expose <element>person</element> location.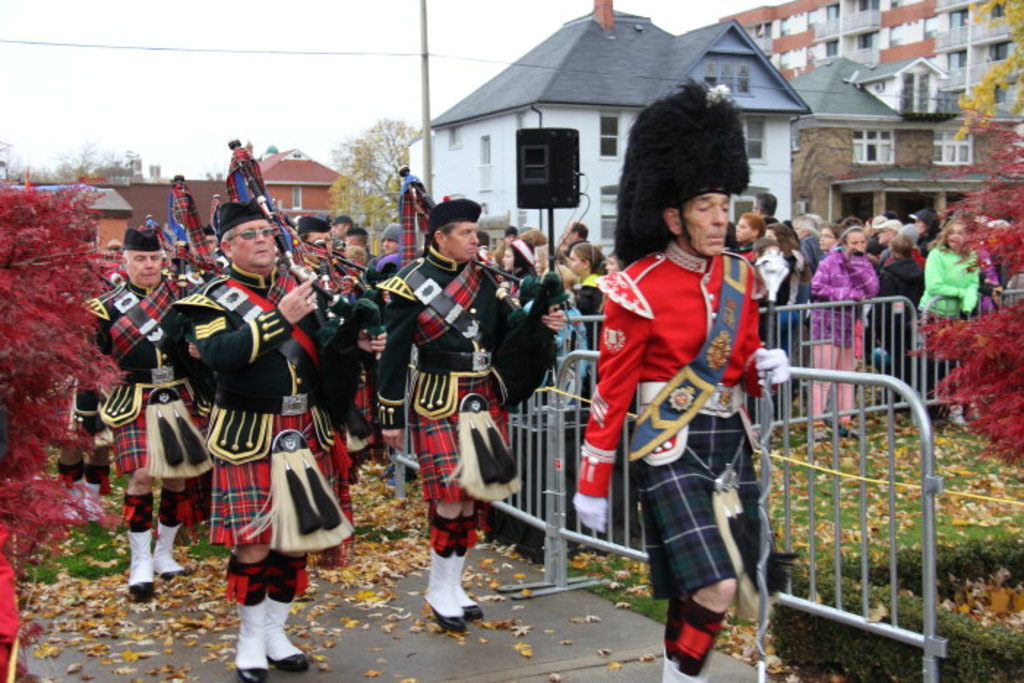
Exposed at [499,238,540,312].
